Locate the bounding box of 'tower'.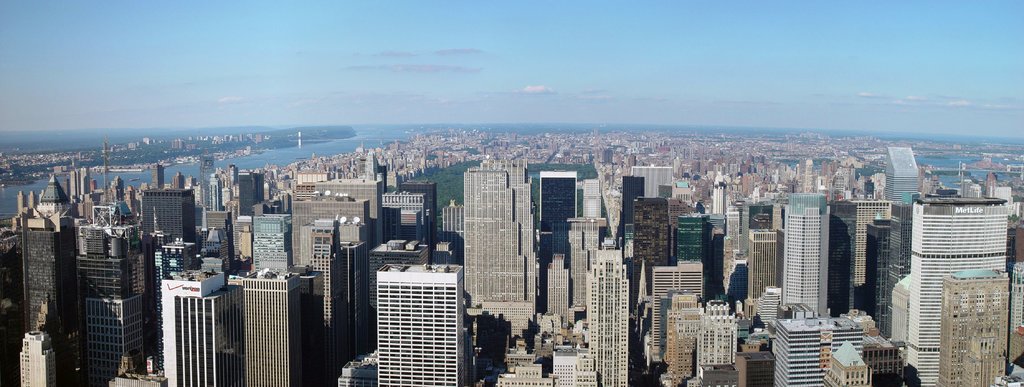
Bounding box: [x1=879, y1=145, x2=924, y2=204].
